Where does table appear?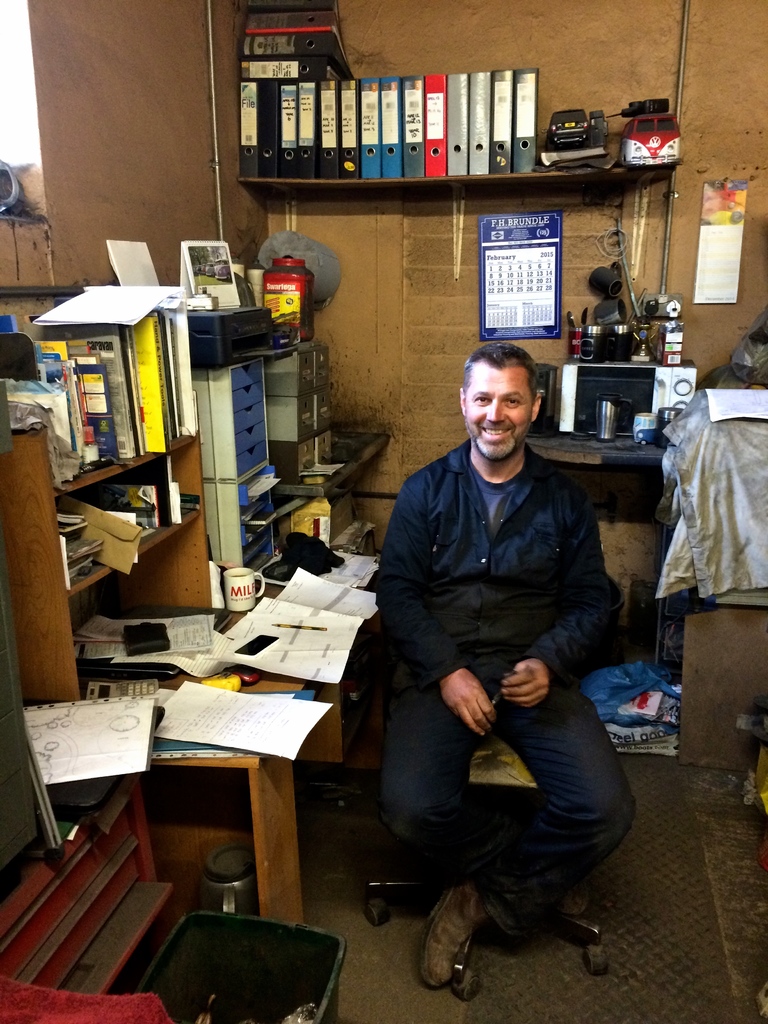
Appears at 133,582,348,918.
